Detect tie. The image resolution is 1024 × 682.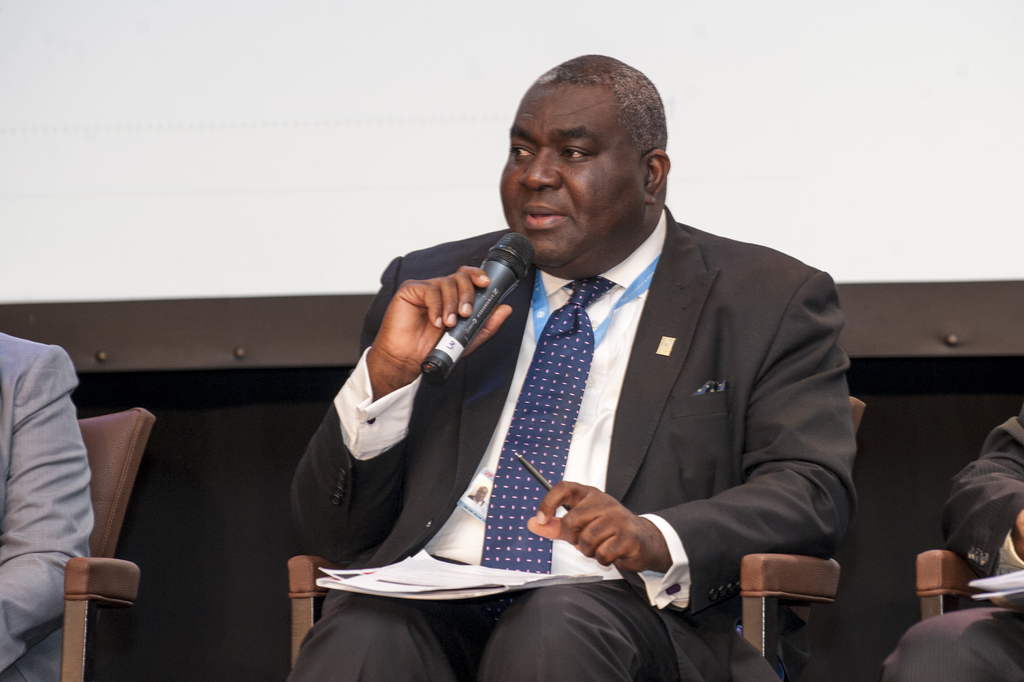
Rect(472, 269, 615, 575).
